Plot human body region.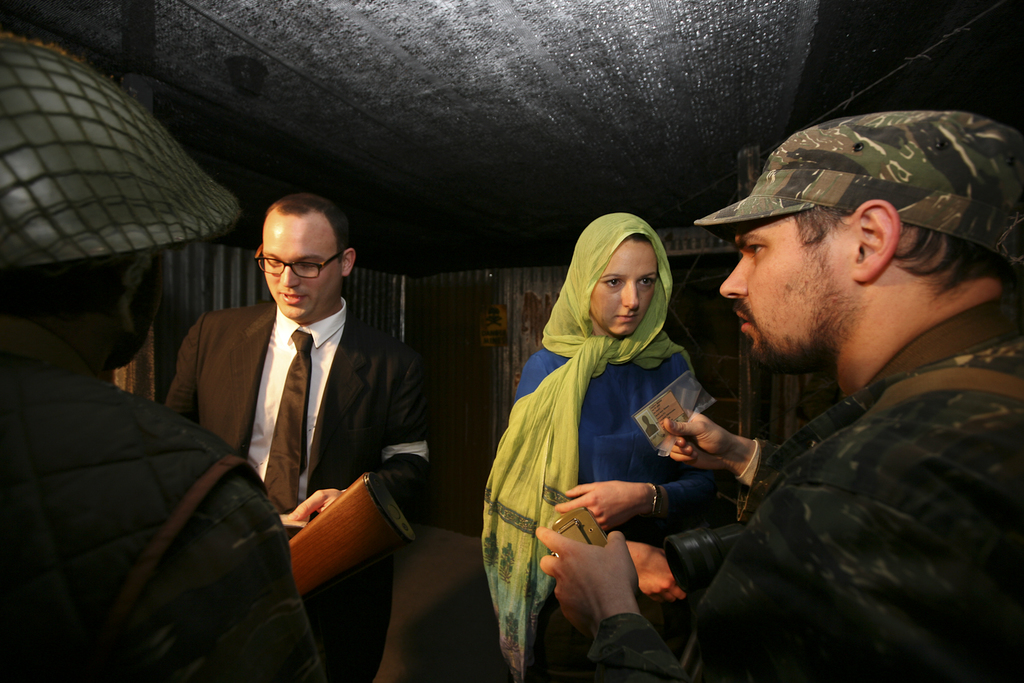
Plotted at x1=167 y1=298 x2=436 y2=682.
